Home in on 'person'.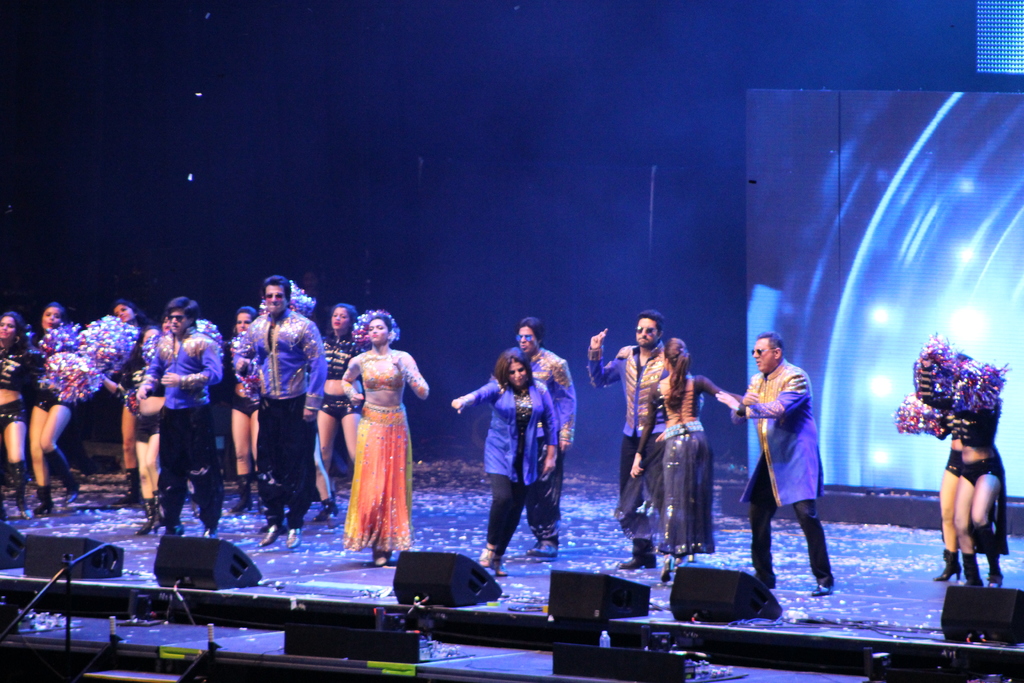
Homed in at 139,294,221,538.
